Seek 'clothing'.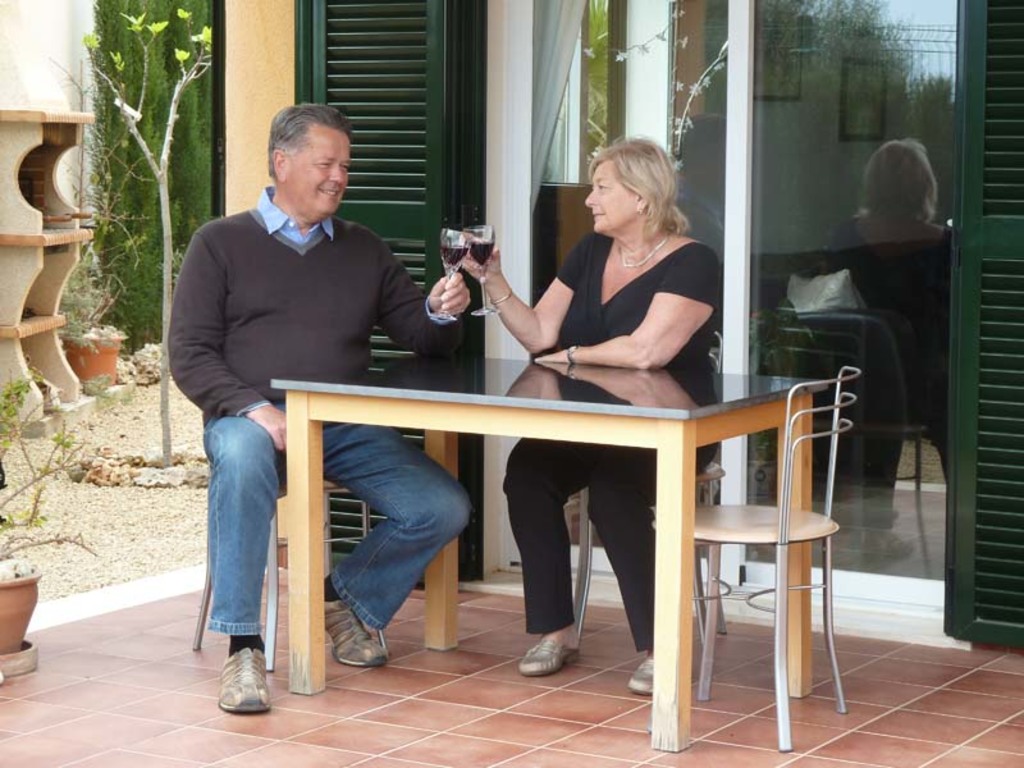
[left=506, top=234, right=719, bottom=648].
